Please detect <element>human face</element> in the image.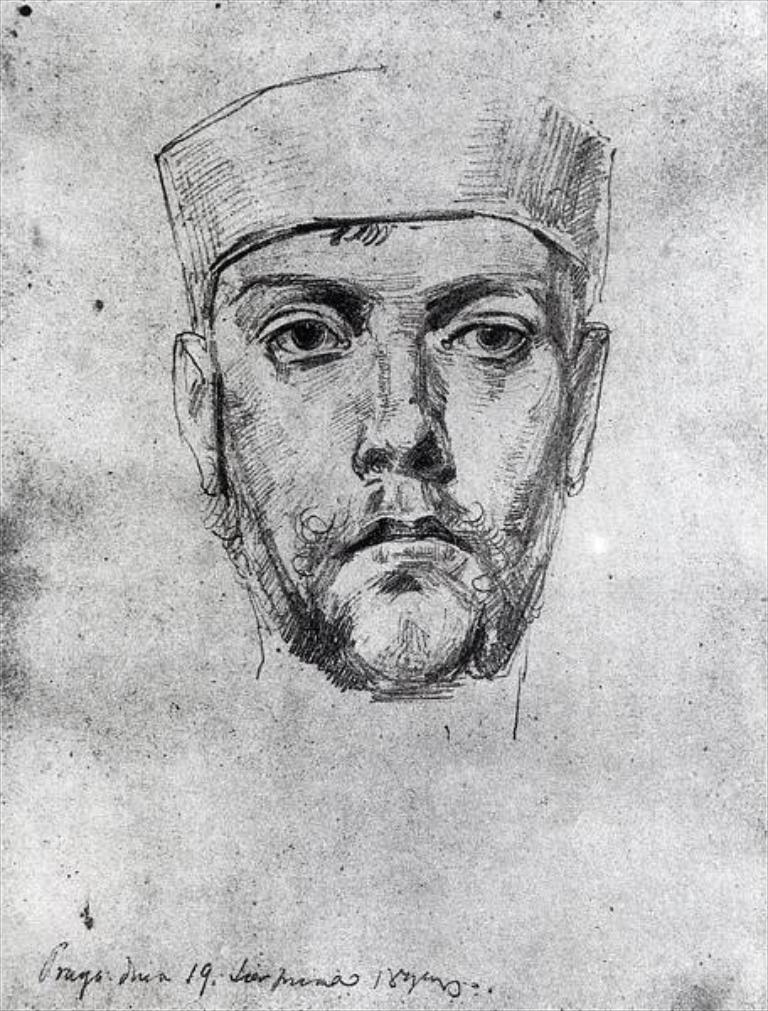
[left=212, top=239, right=571, bottom=676].
